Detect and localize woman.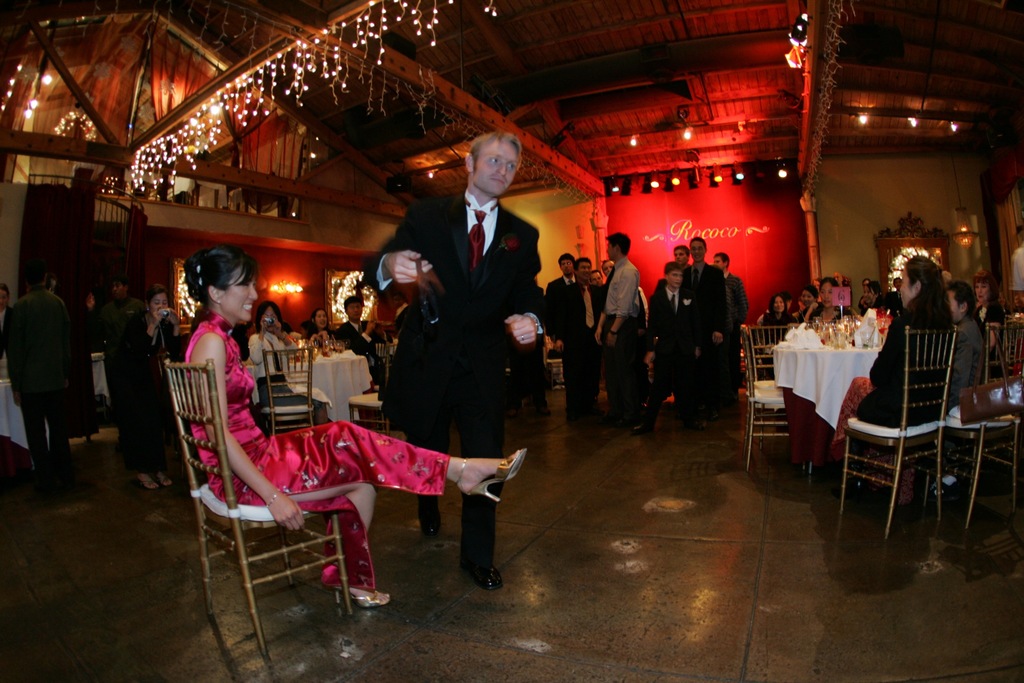
Localized at (x1=941, y1=281, x2=988, y2=496).
